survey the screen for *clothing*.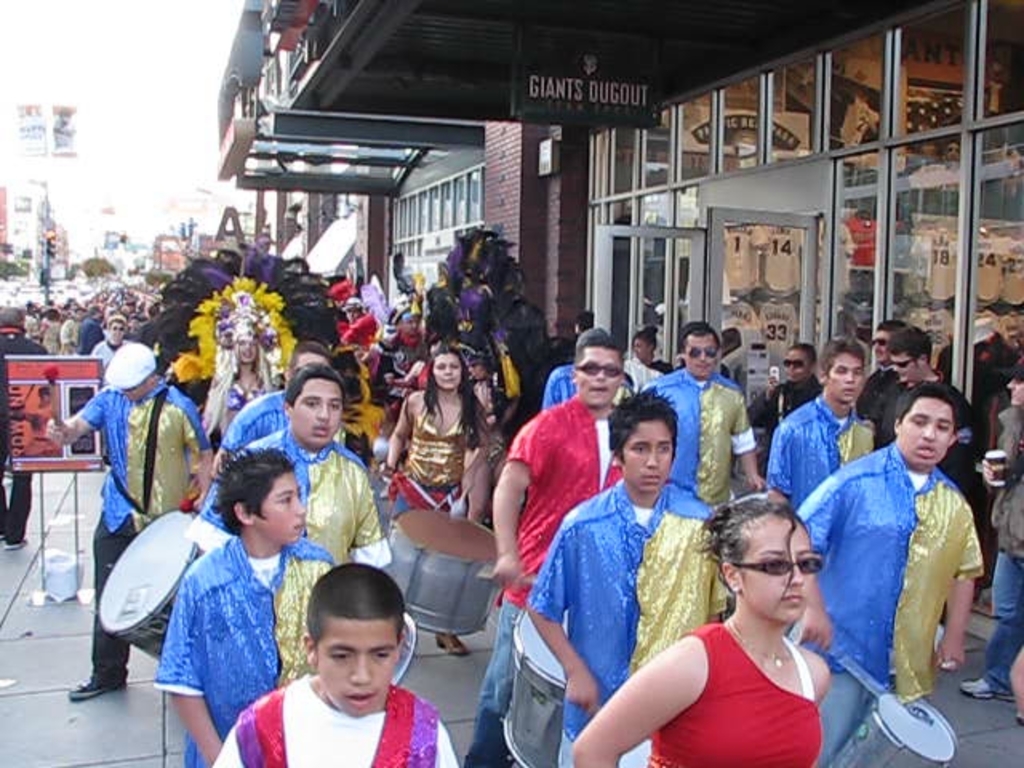
Survey found: (59, 322, 78, 352).
